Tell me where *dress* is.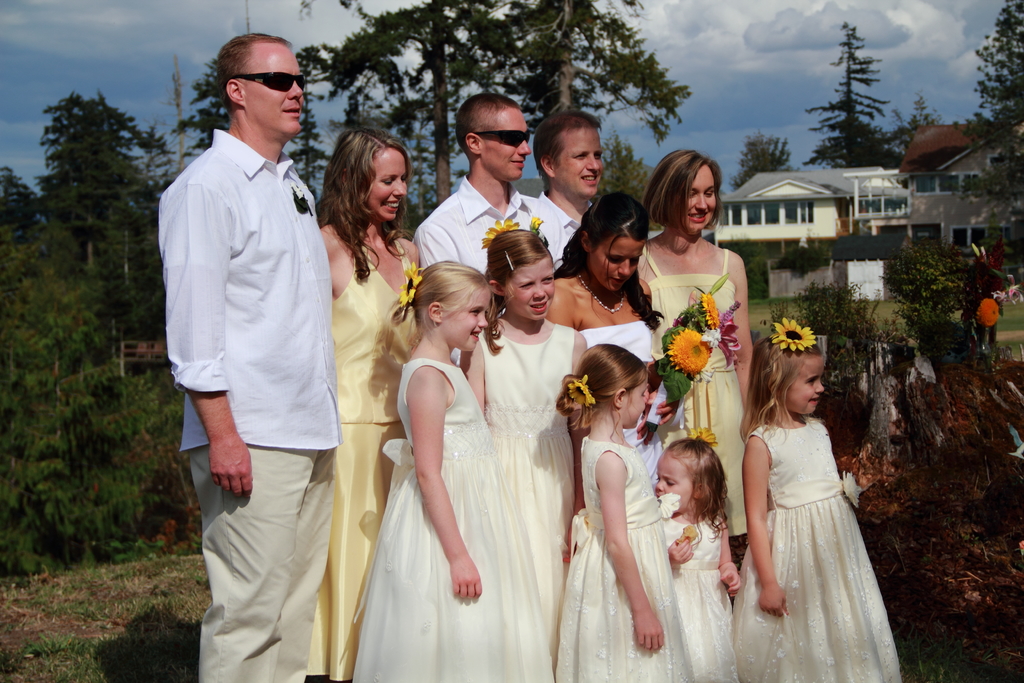
*dress* is at 351/361/555/682.
